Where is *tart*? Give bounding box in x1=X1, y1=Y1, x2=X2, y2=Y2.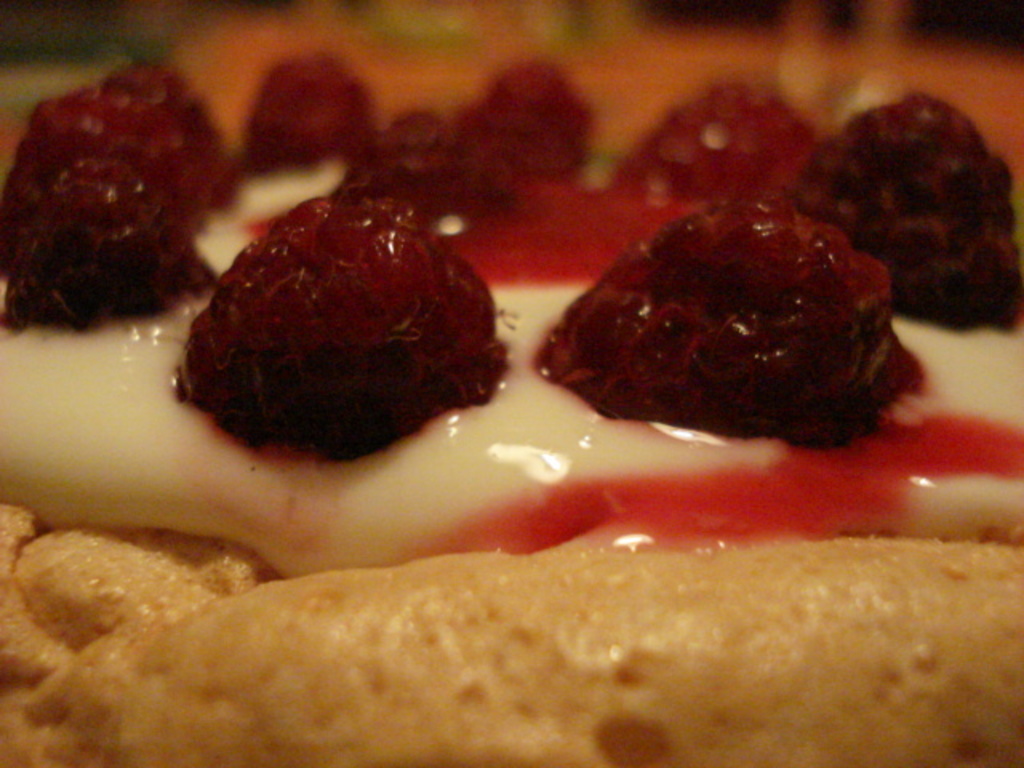
x1=0, y1=70, x2=1022, y2=766.
